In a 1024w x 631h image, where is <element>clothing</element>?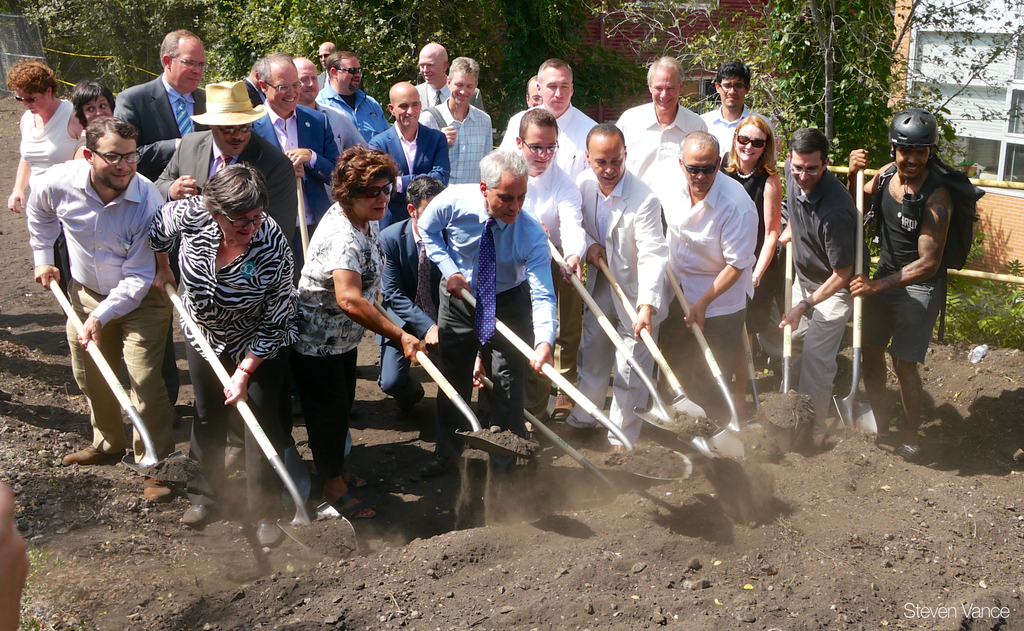
243, 97, 343, 233.
